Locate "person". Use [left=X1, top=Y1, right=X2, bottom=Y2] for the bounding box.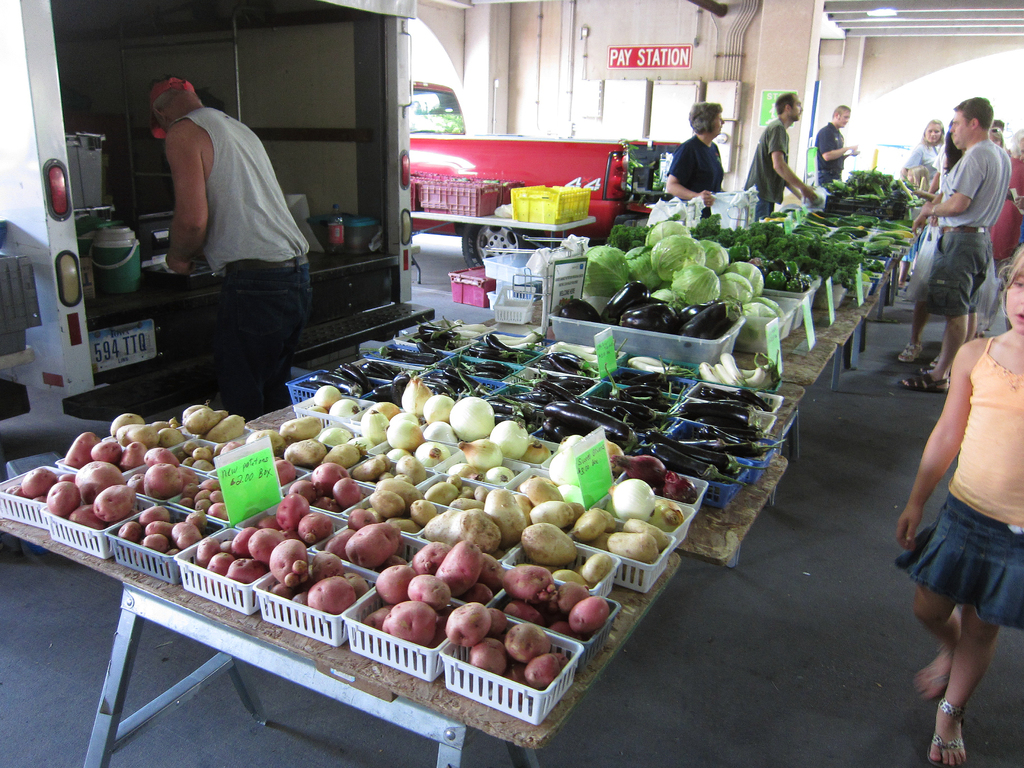
[left=137, top=51, right=319, bottom=426].
